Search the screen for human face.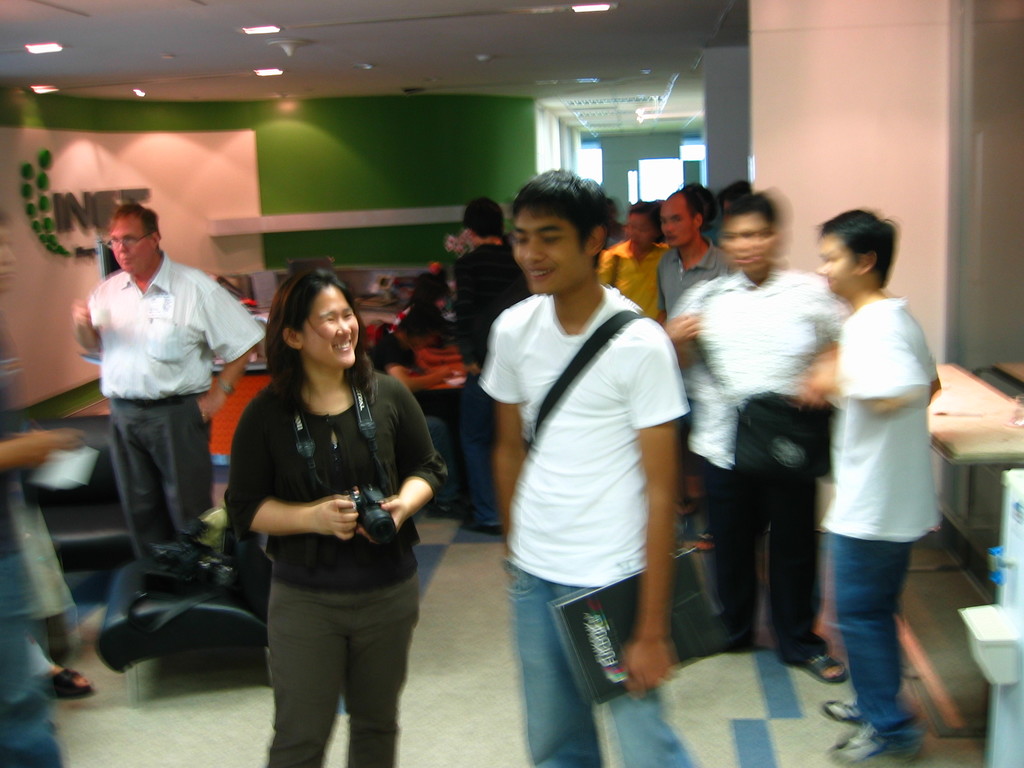
Found at 111 218 156 273.
